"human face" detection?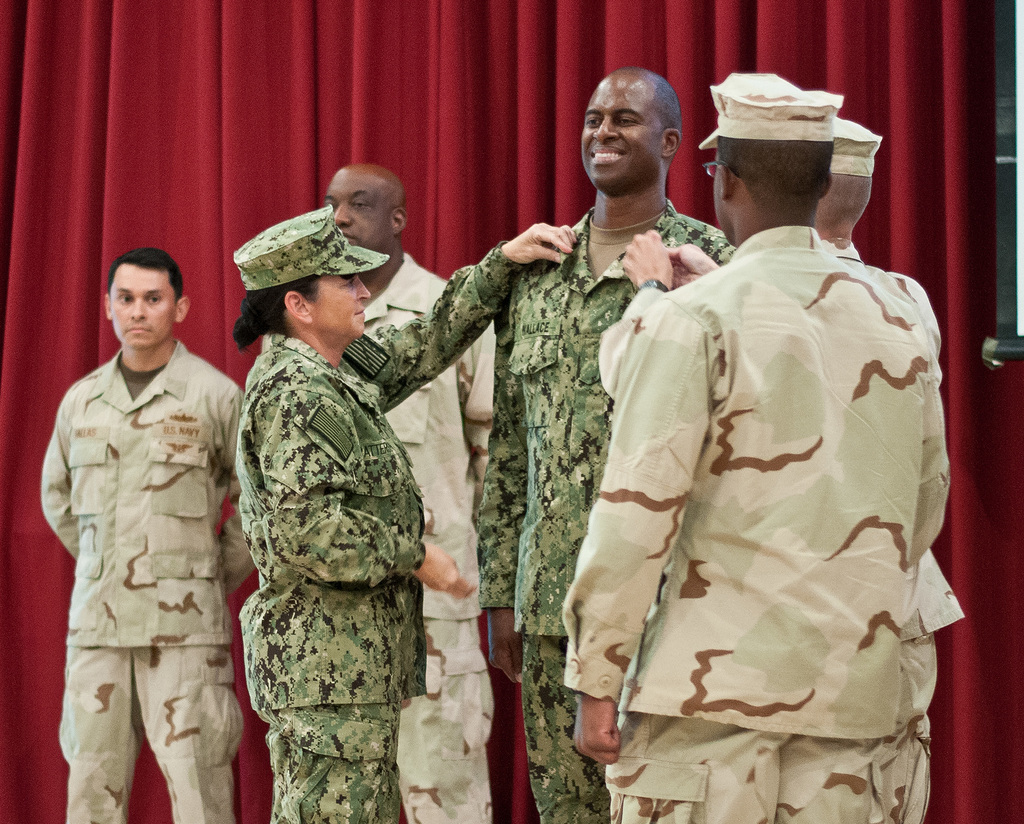
bbox=[310, 275, 370, 339]
